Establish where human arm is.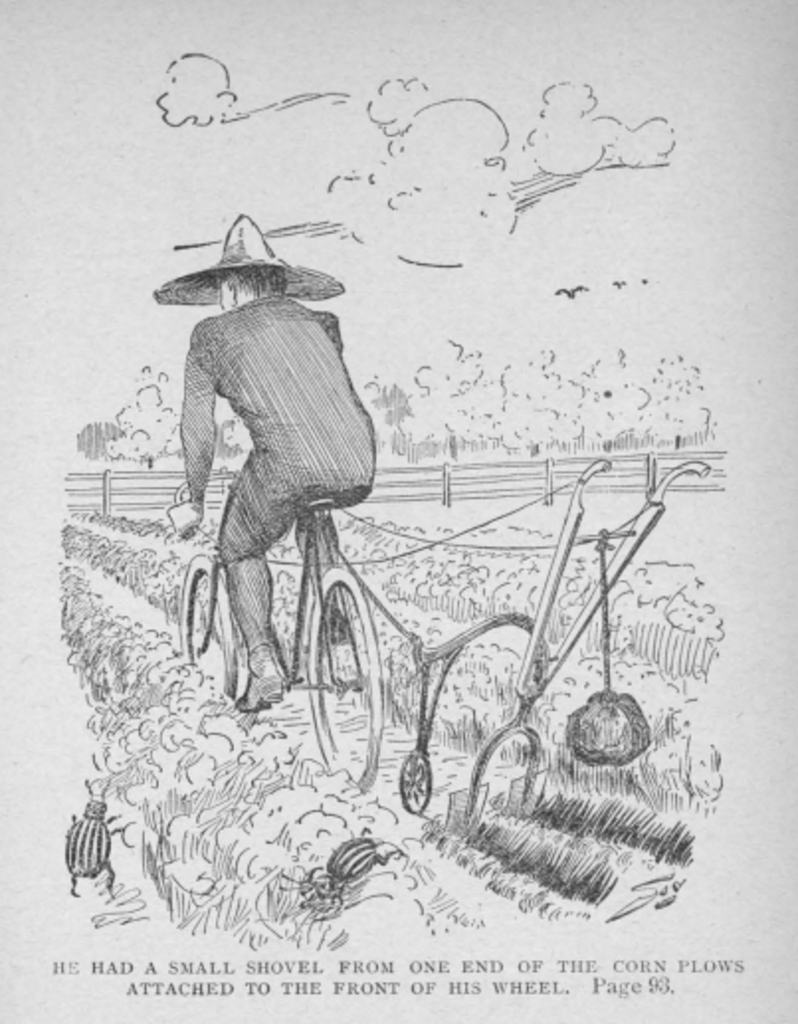
Established at (166, 333, 230, 521).
